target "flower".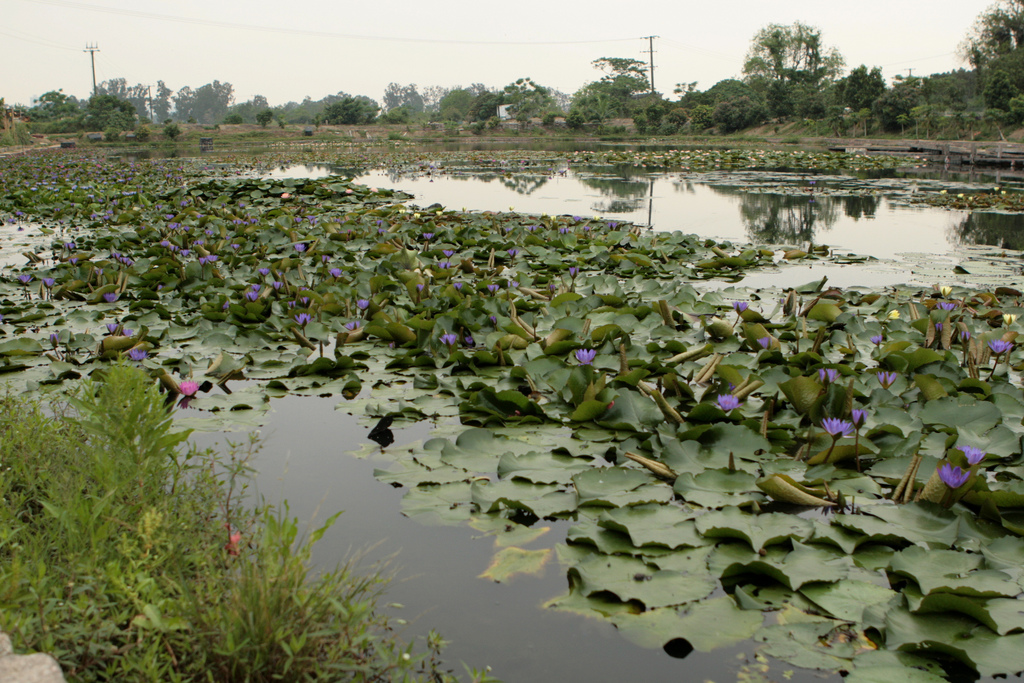
Target region: bbox=(935, 464, 971, 489).
